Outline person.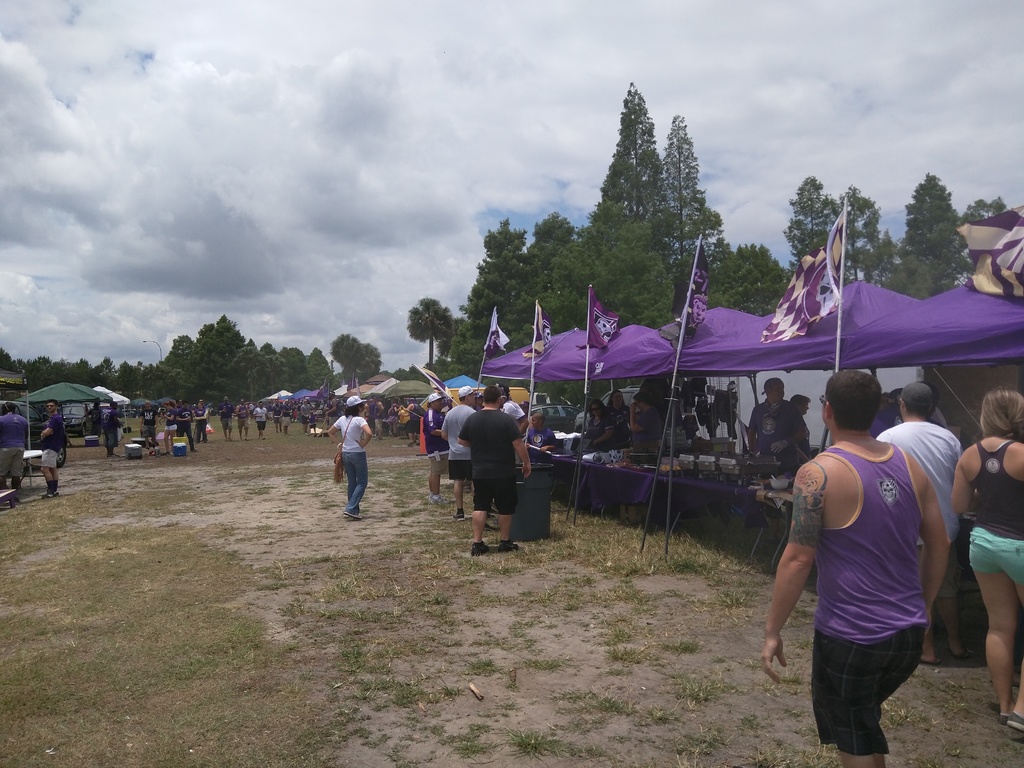
Outline: bbox=(0, 400, 30, 500).
